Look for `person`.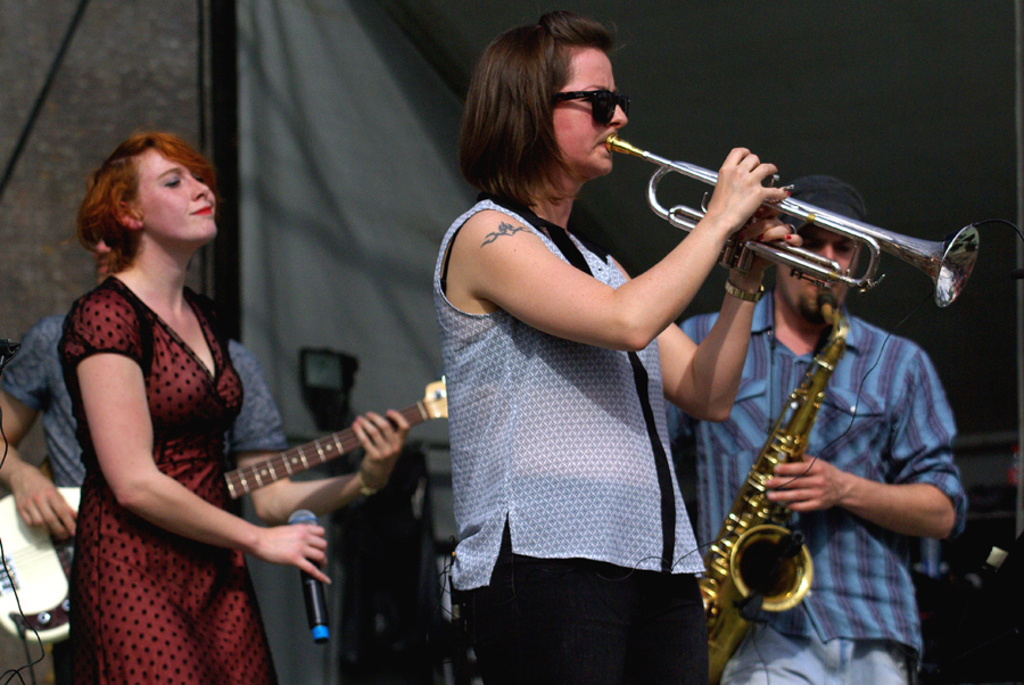
Found: Rect(669, 179, 966, 684).
